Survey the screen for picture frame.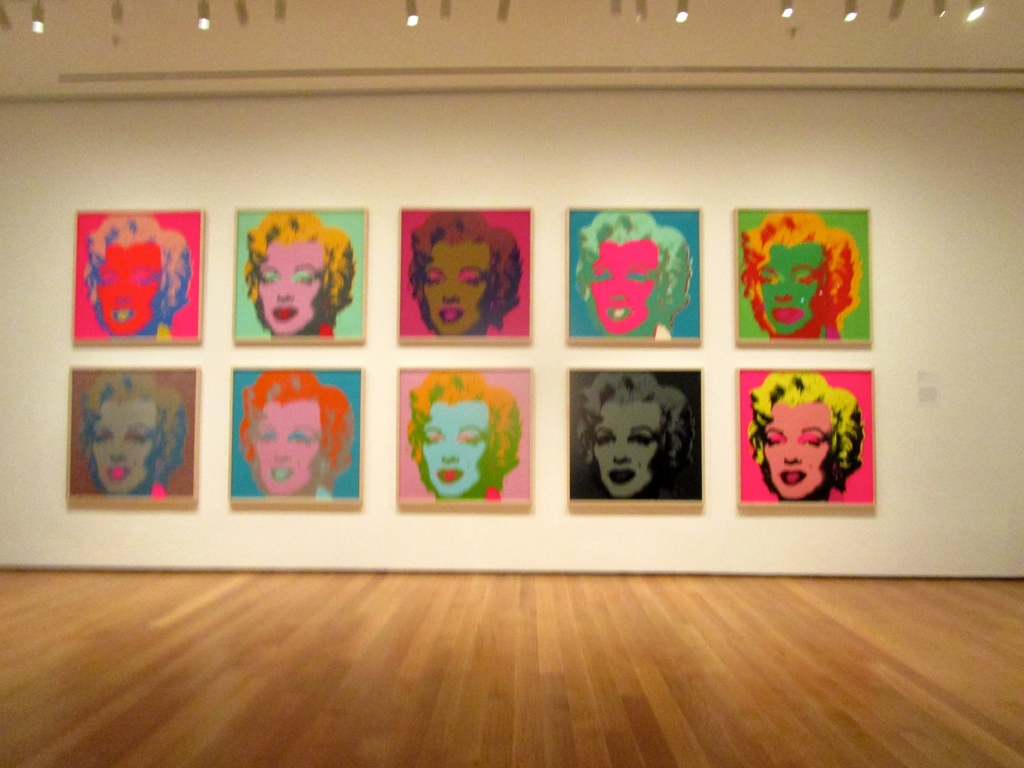
Survey found: {"x1": 395, "y1": 205, "x2": 535, "y2": 346}.
